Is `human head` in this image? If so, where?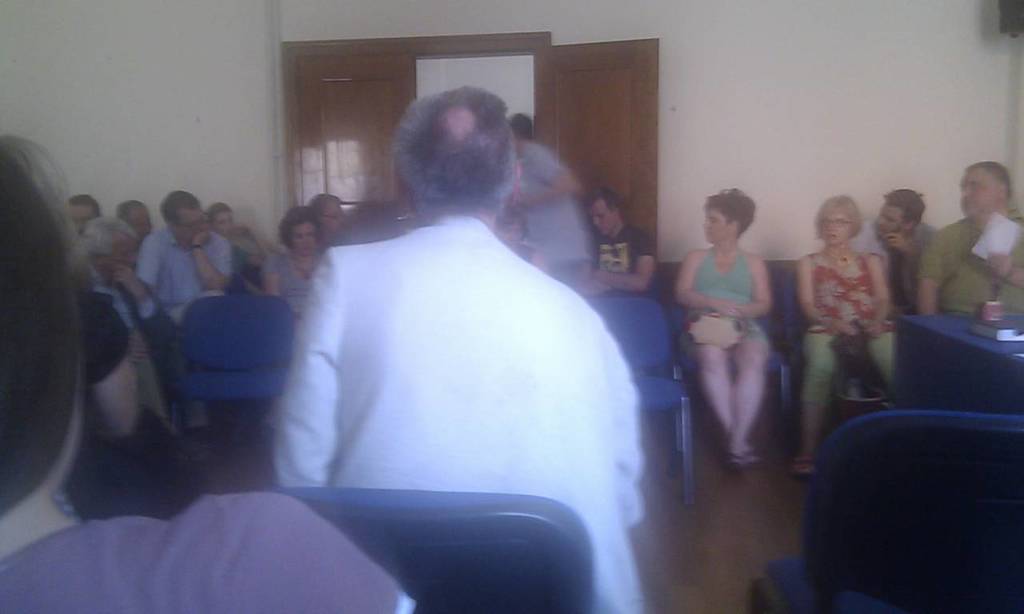
Yes, at {"left": 383, "top": 86, "right": 536, "bottom": 217}.
